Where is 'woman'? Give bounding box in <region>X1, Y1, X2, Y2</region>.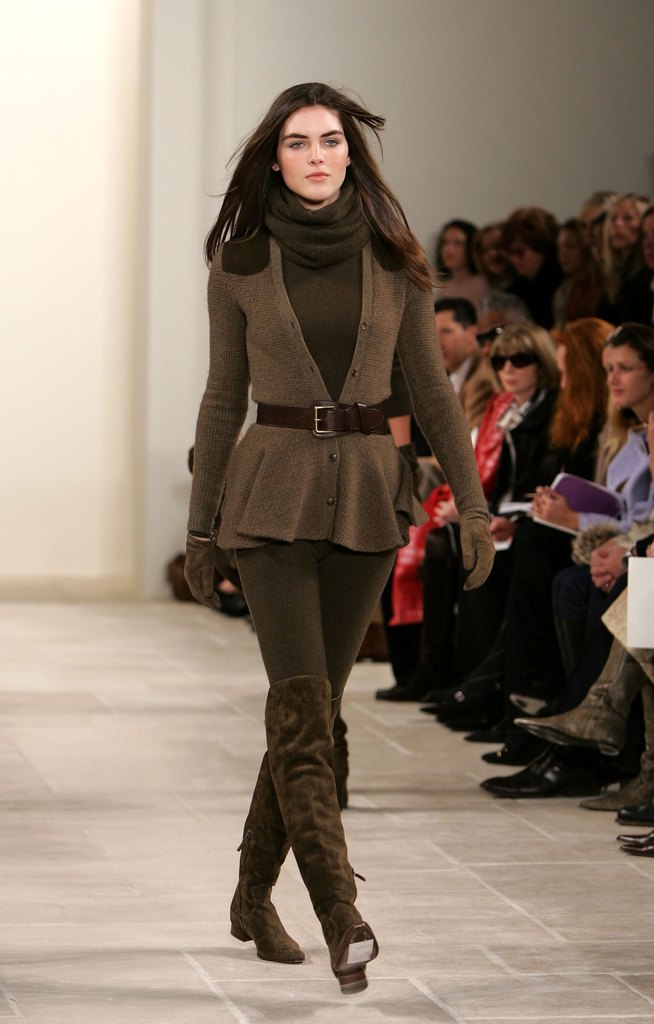
<region>507, 202, 557, 324</region>.
